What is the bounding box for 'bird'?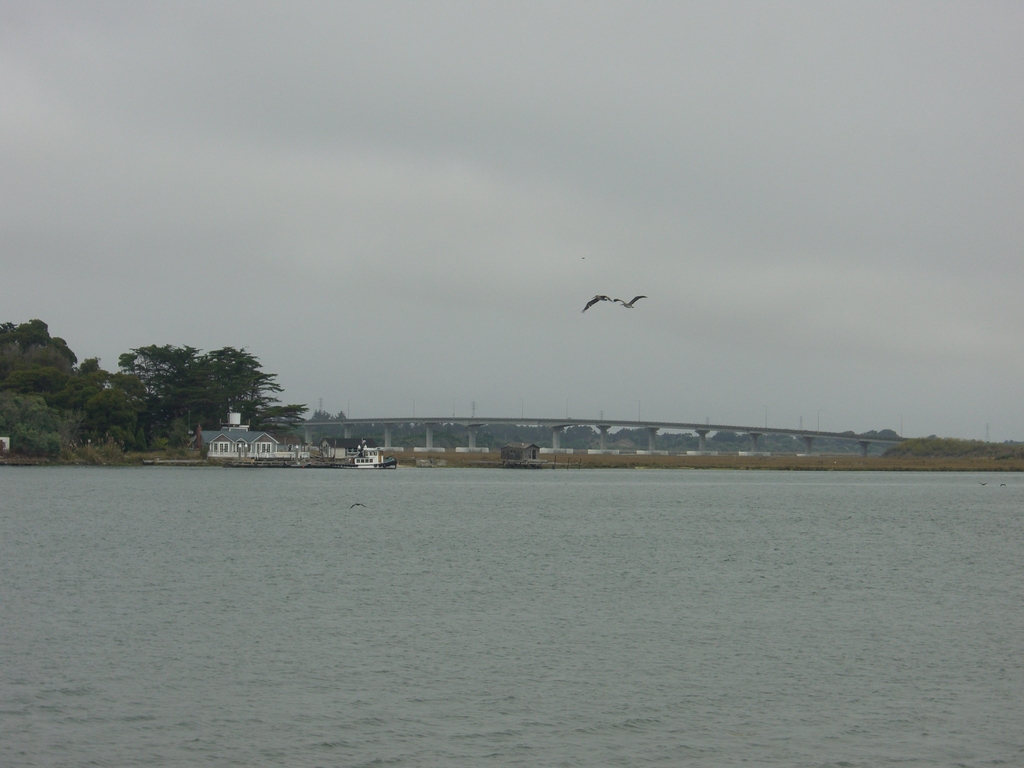
left=609, top=294, right=646, bottom=310.
